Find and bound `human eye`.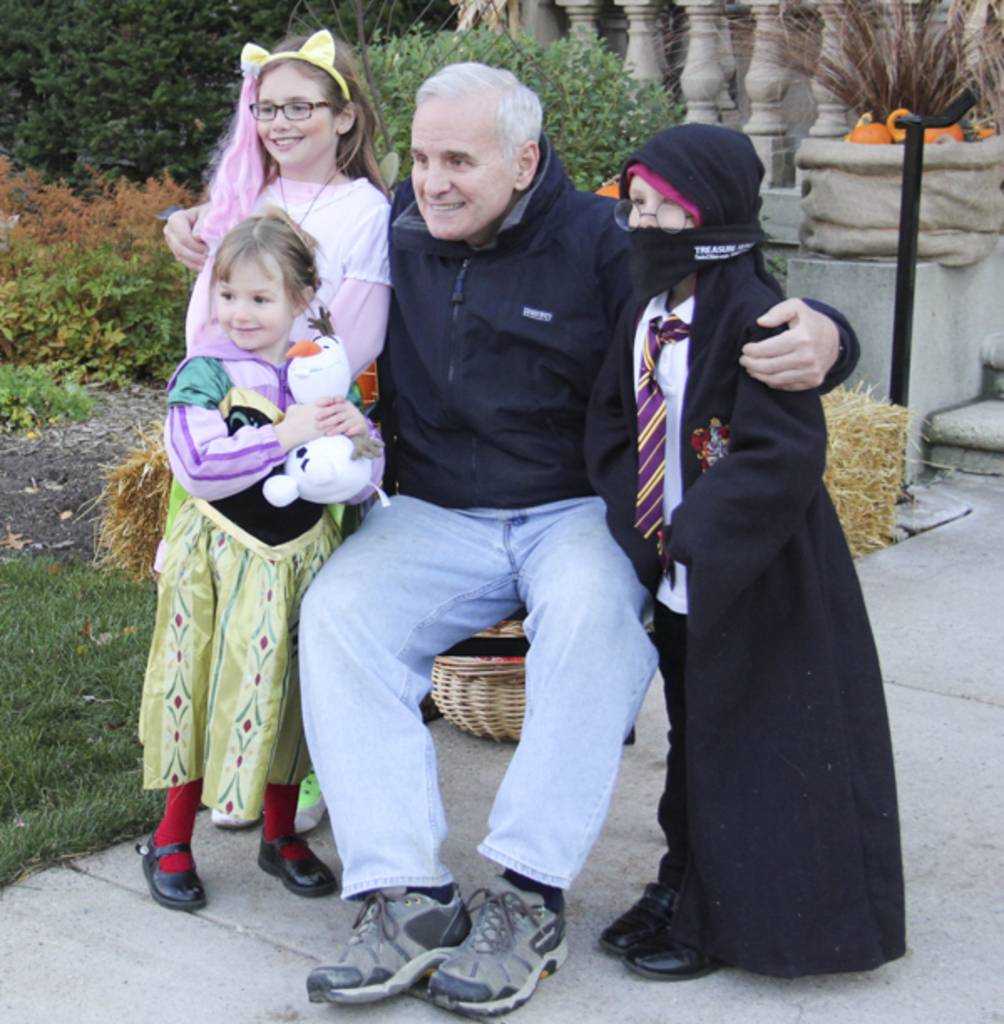
Bound: [447, 151, 475, 174].
